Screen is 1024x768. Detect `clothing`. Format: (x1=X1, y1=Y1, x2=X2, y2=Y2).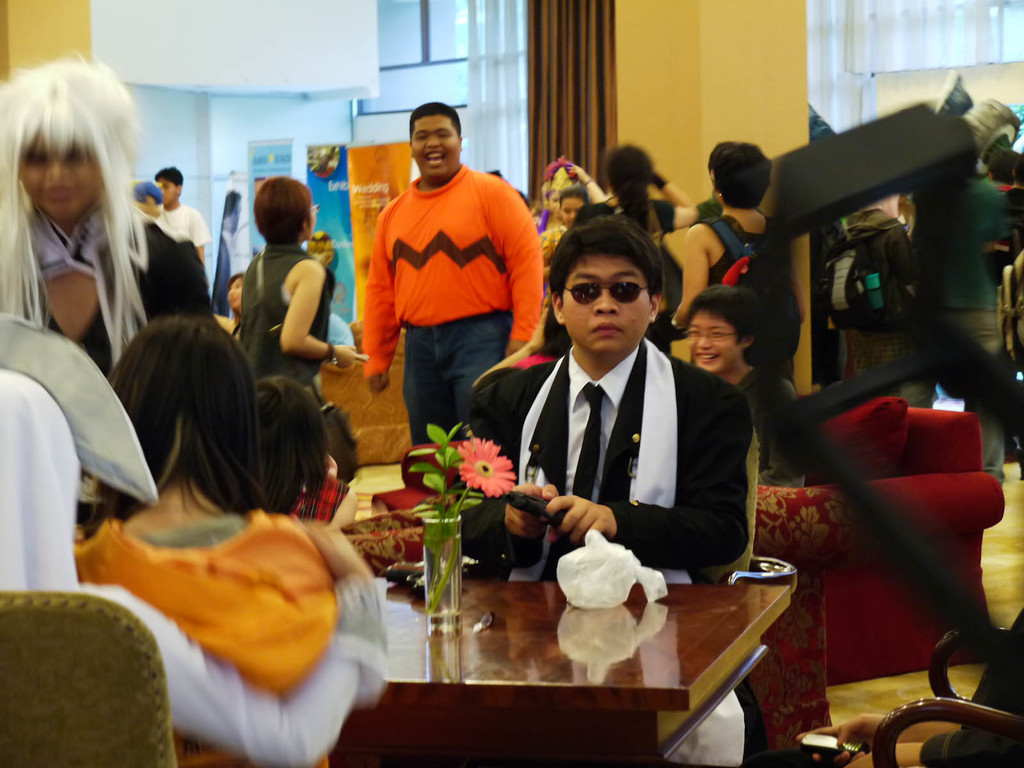
(x1=87, y1=525, x2=344, y2=762).
